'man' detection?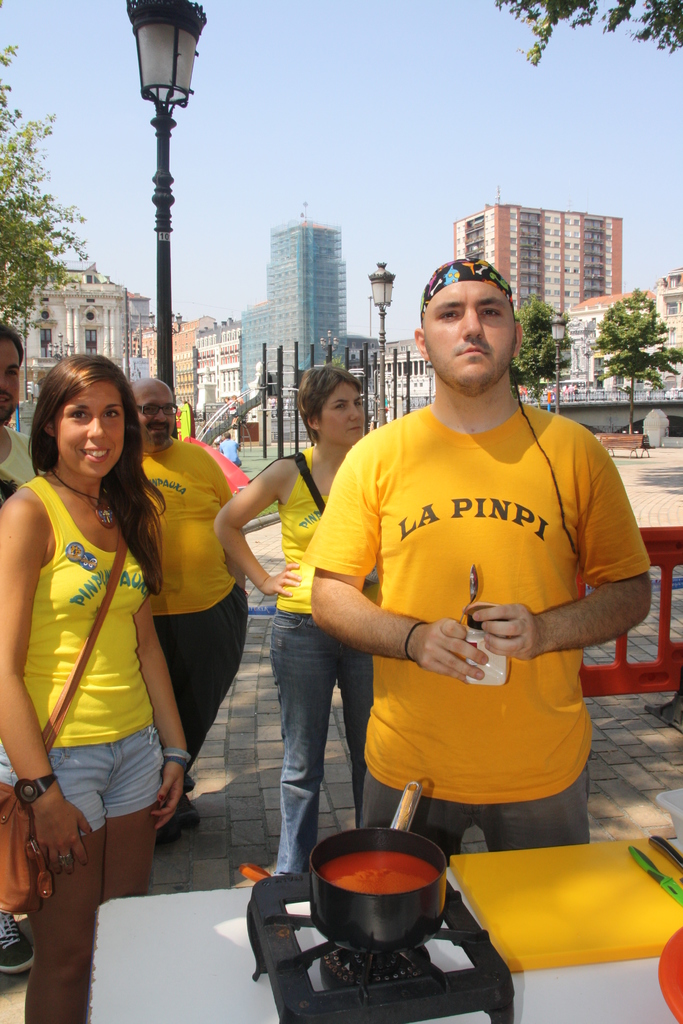
bbox(131, 374, 245, 845)
